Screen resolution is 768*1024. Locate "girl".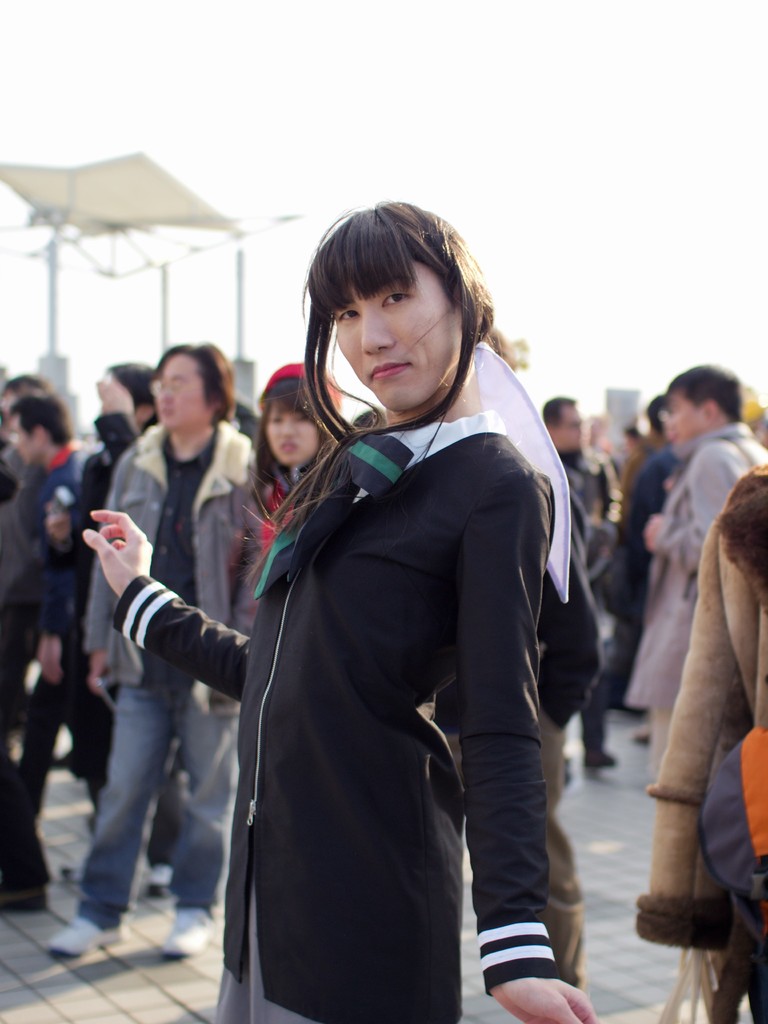
detection(84, 200, 589, 1023).
